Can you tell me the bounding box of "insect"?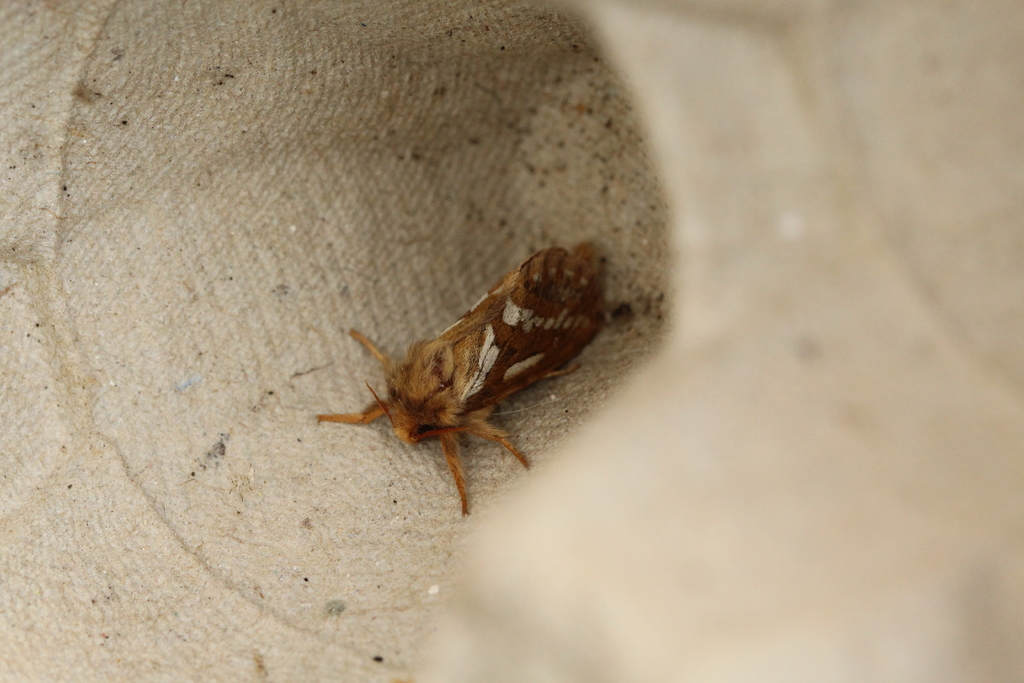
Rect(316, 239, 610, 515).
